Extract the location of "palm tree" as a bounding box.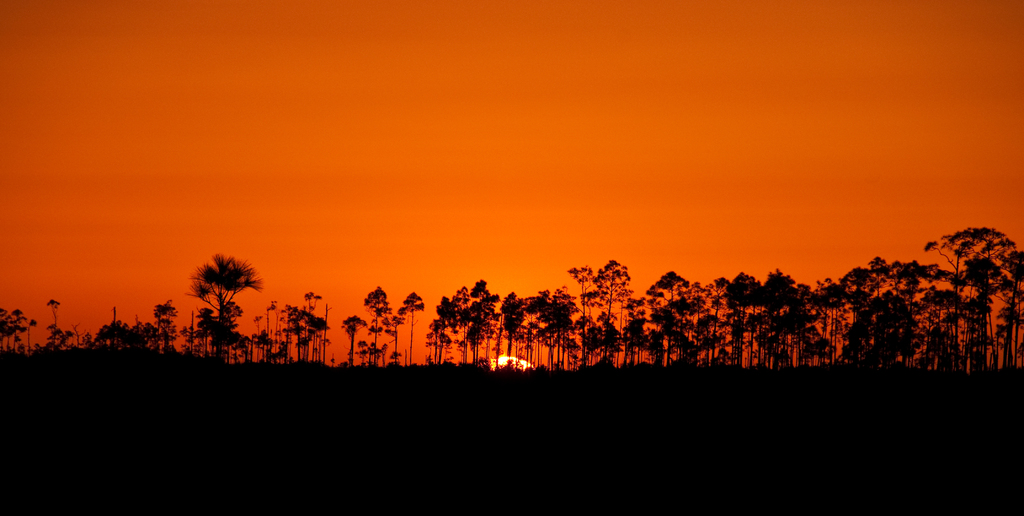
(416, 286, 474, 372).
